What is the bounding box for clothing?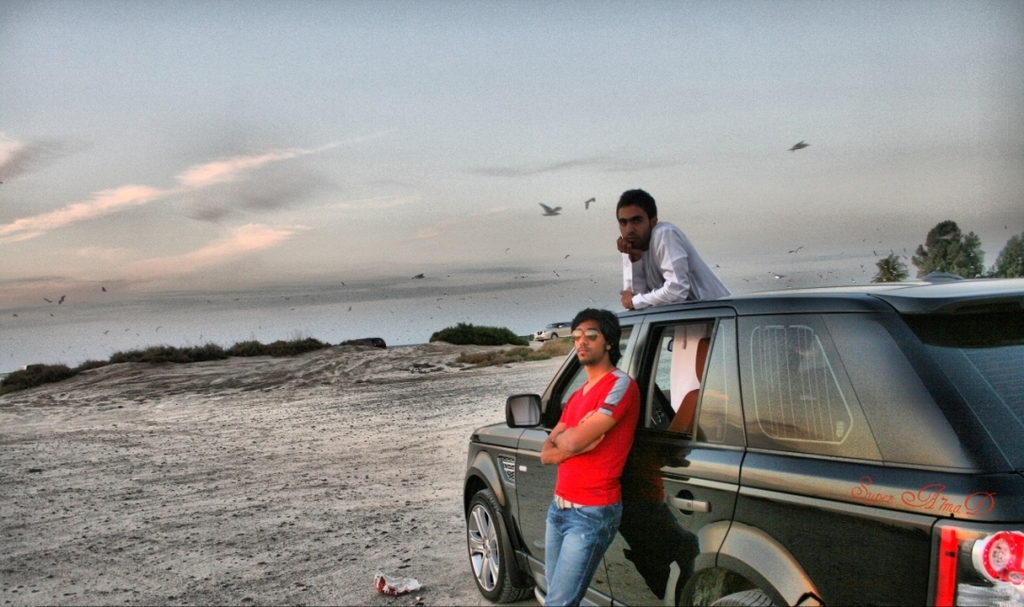
bbox(617, 210, 730, 314).
